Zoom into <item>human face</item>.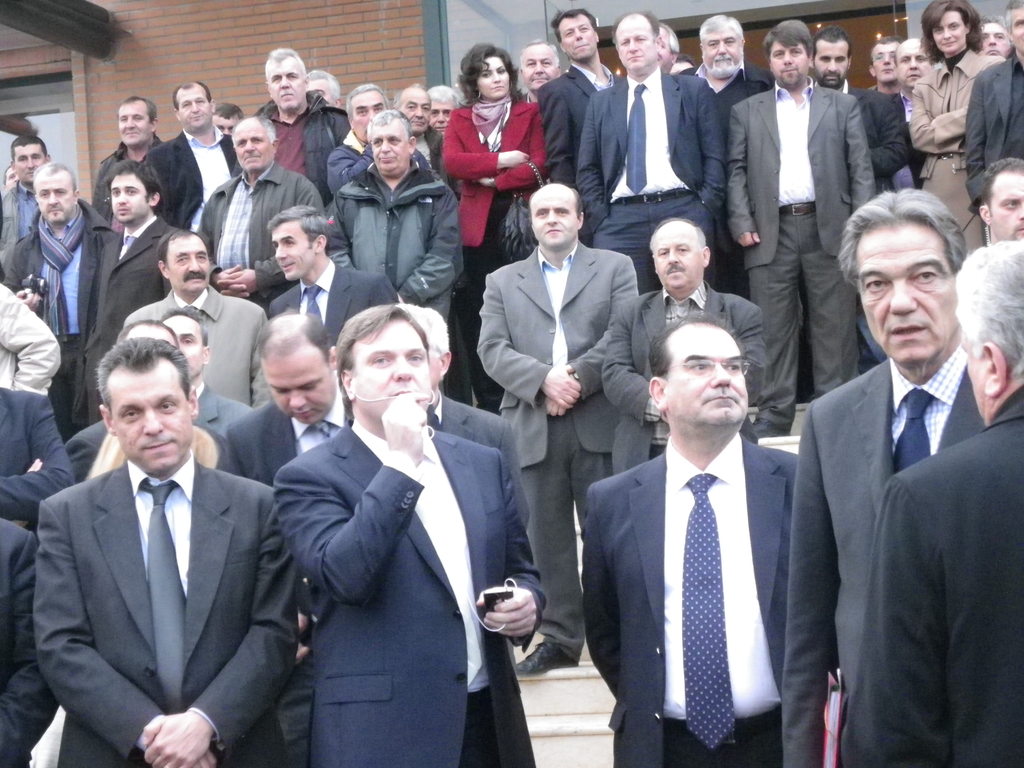
Zoom target: [left=351, top=92, right=385, bottom=143].
